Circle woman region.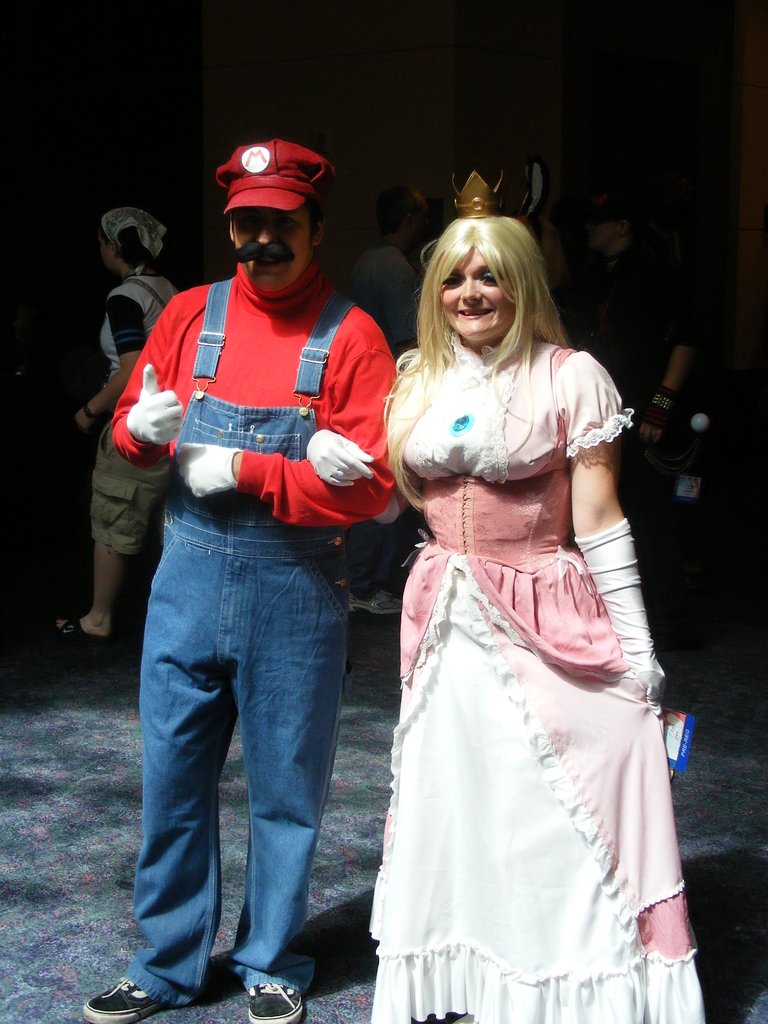
Region: <bbox>356, 172, 693, 1023</bbox>.
